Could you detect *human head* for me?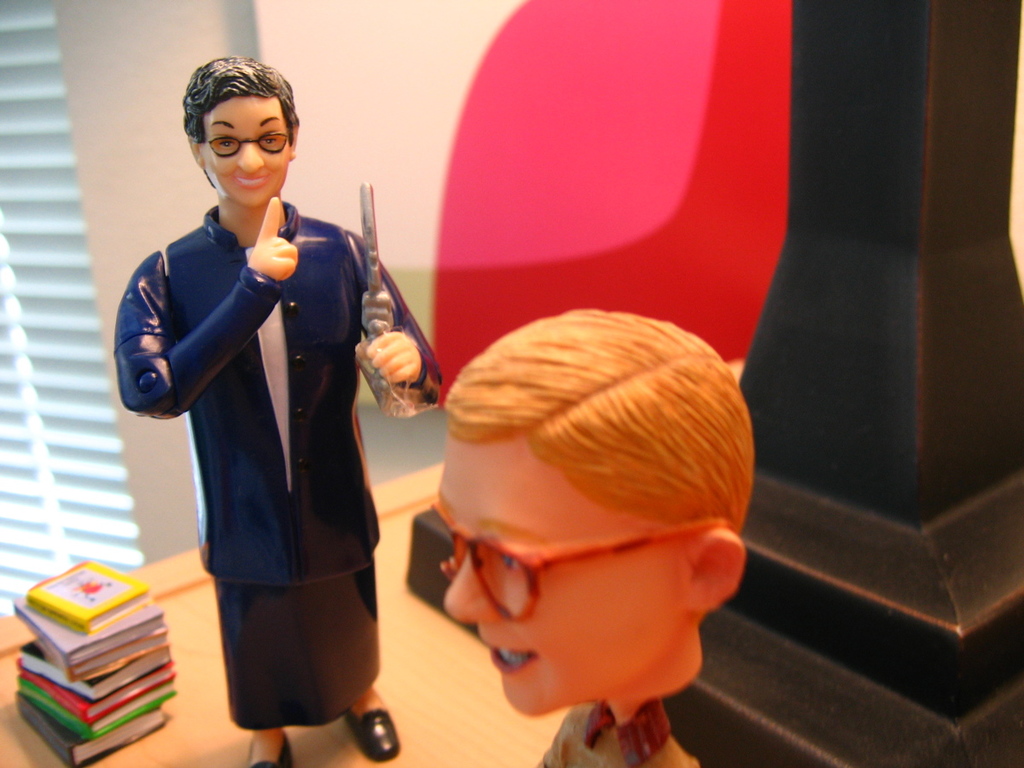
Detection result: <box>387,289,759,730</box>.
